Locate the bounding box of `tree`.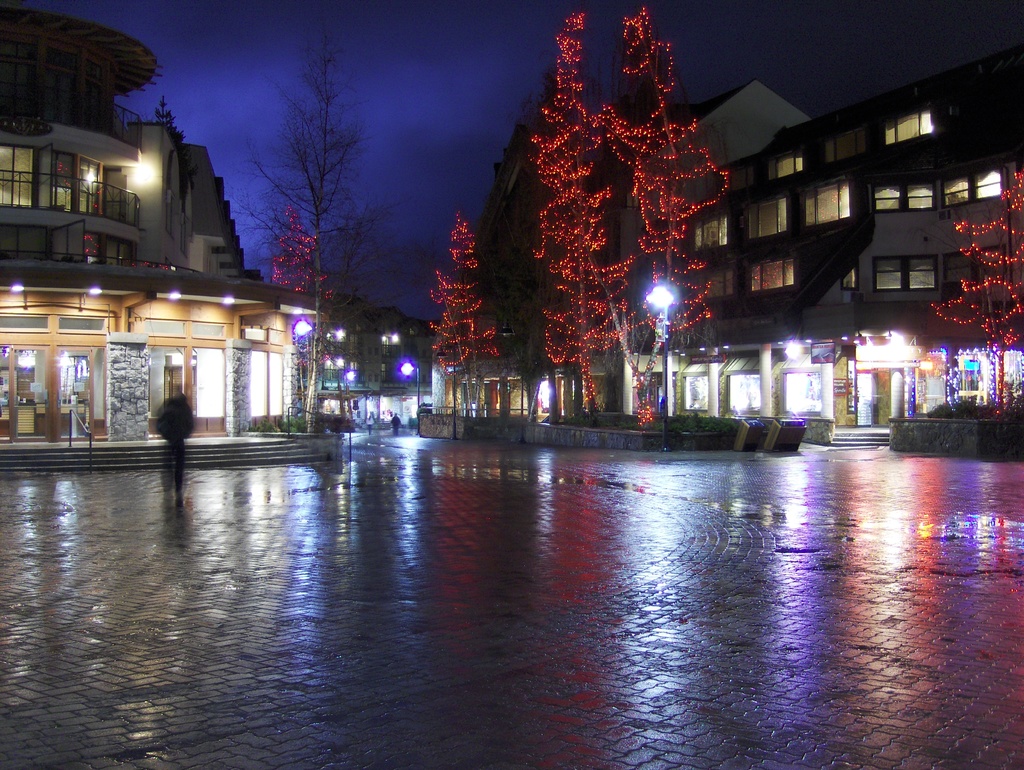
Bounding box: [left=522, top=6, right=741, bottom=421].
